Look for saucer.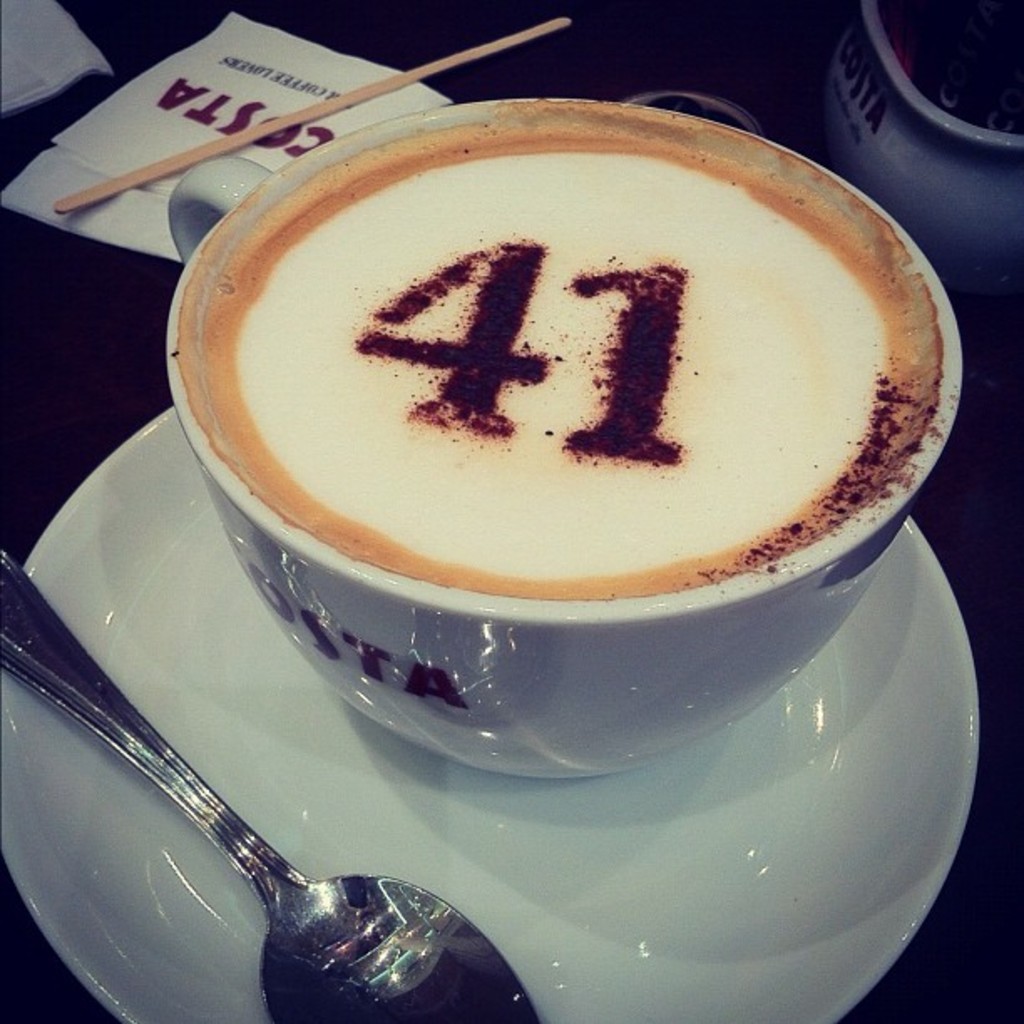
Found: pyautogui.locateOnScreen(0, 408, 982, 1022).
